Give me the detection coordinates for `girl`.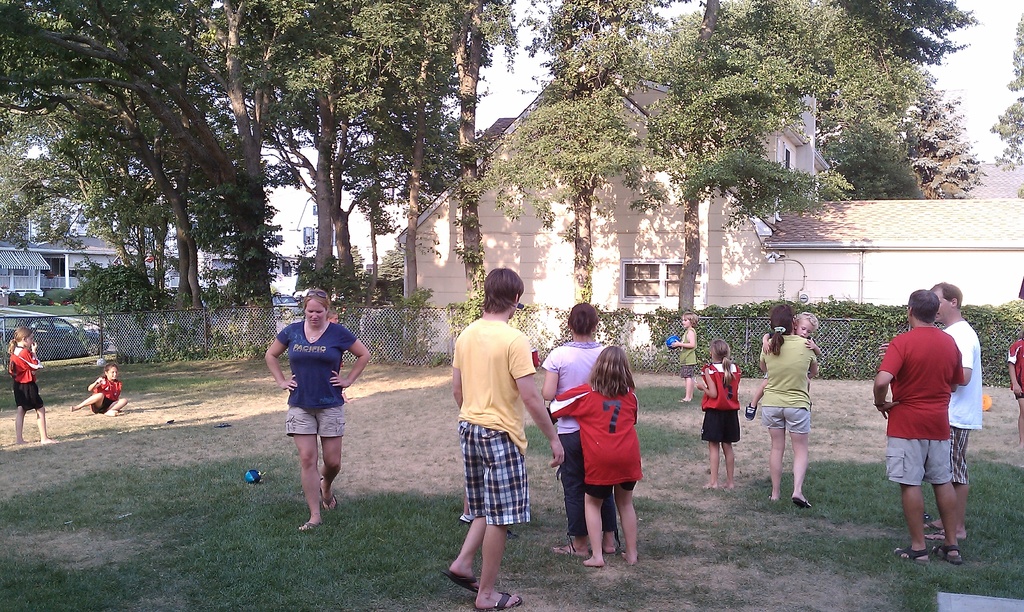
x1=6 y1=327 x2=58 y2=440.
